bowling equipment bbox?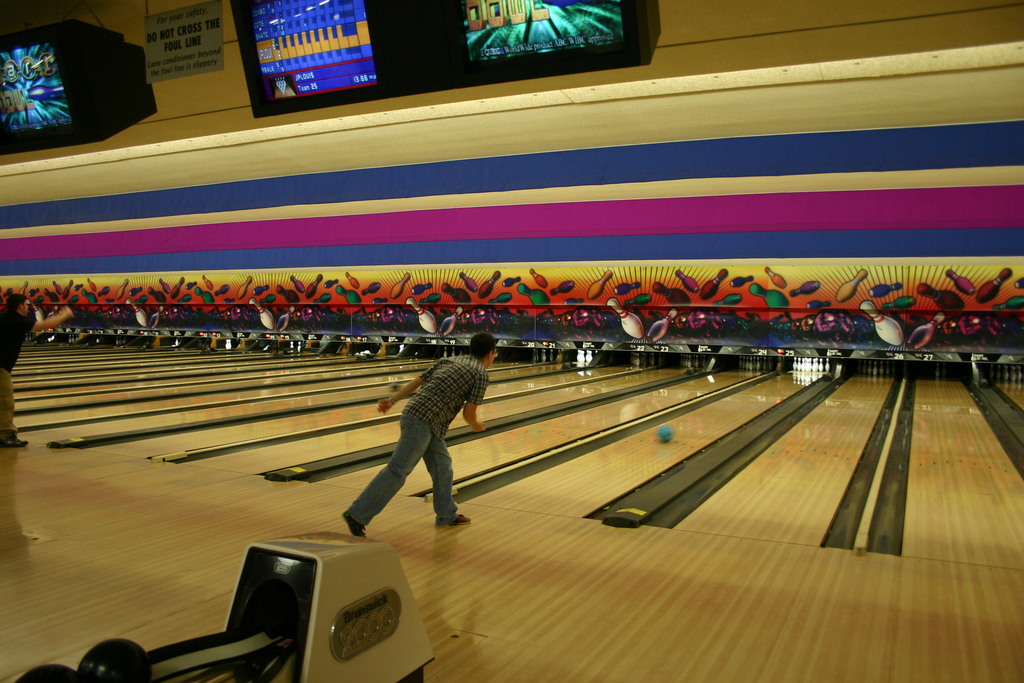
box=[170, 281, 185, 297]
